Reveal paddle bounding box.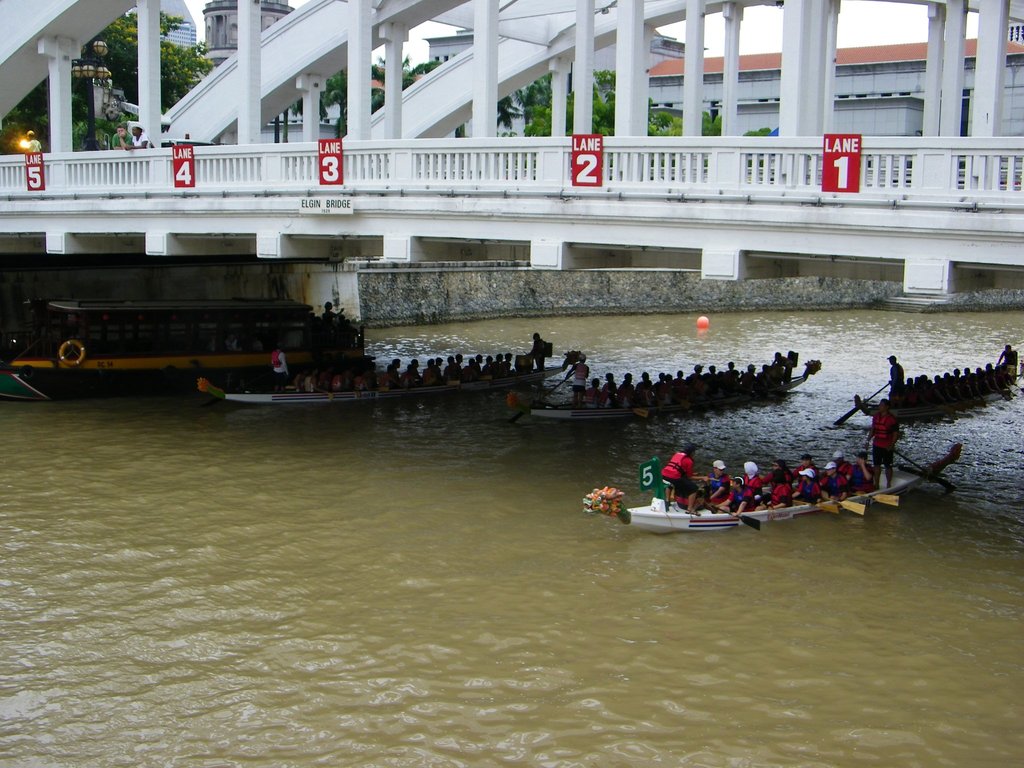
Revealed: {"x1": 704, "y1": 483, "x2": 764, "y2": 538}.
